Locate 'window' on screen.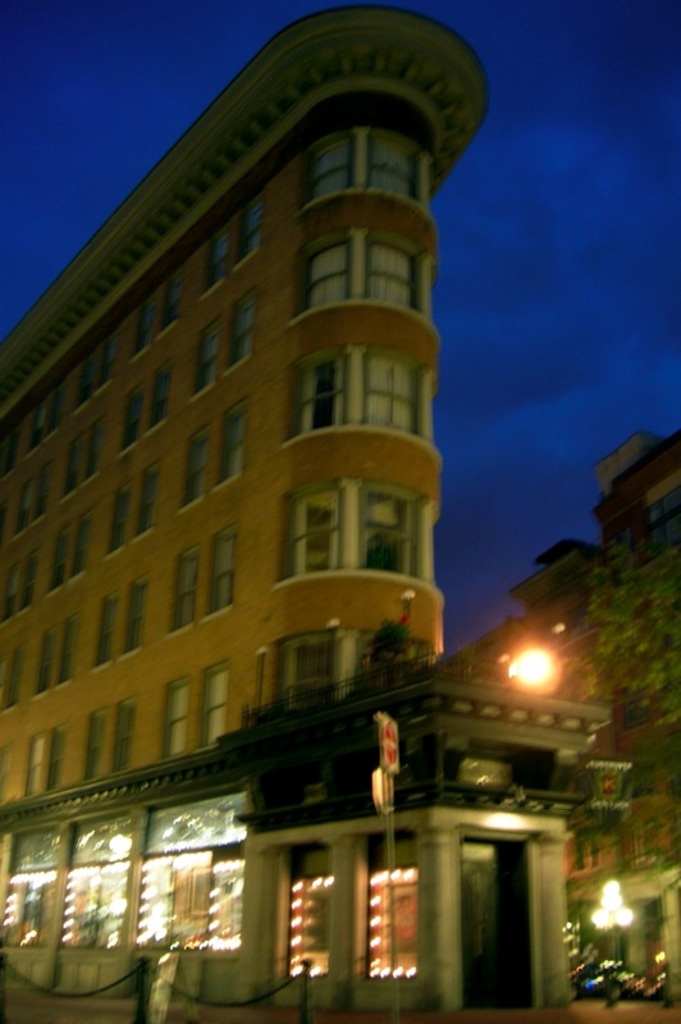
On screen at (191,314,219,397).
